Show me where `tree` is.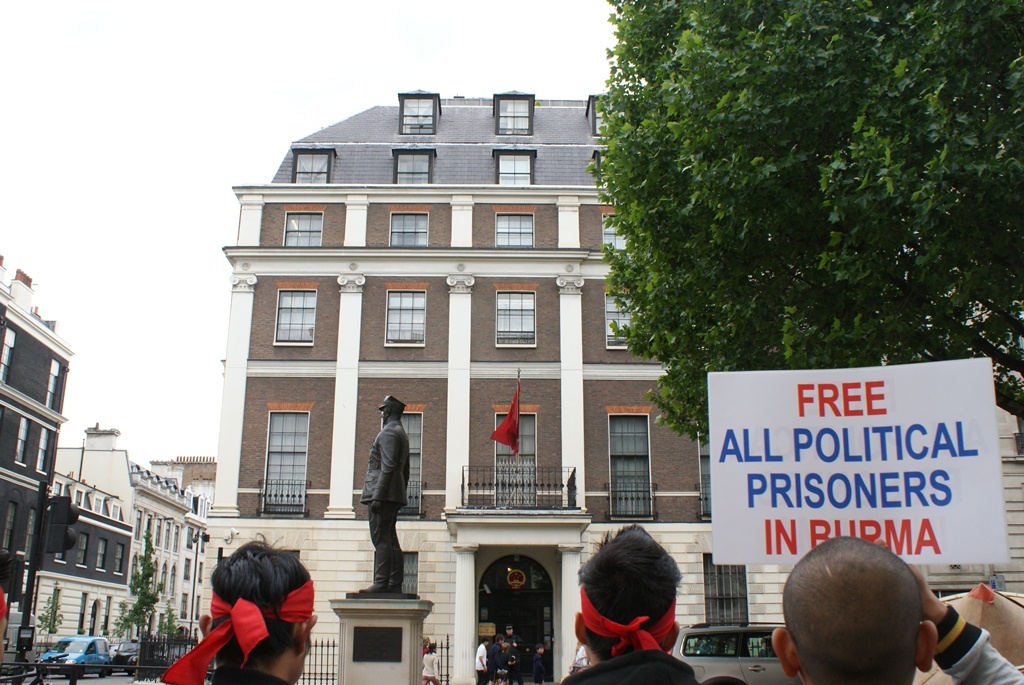
`tree` is at detection(112, 534, 171, 638).
